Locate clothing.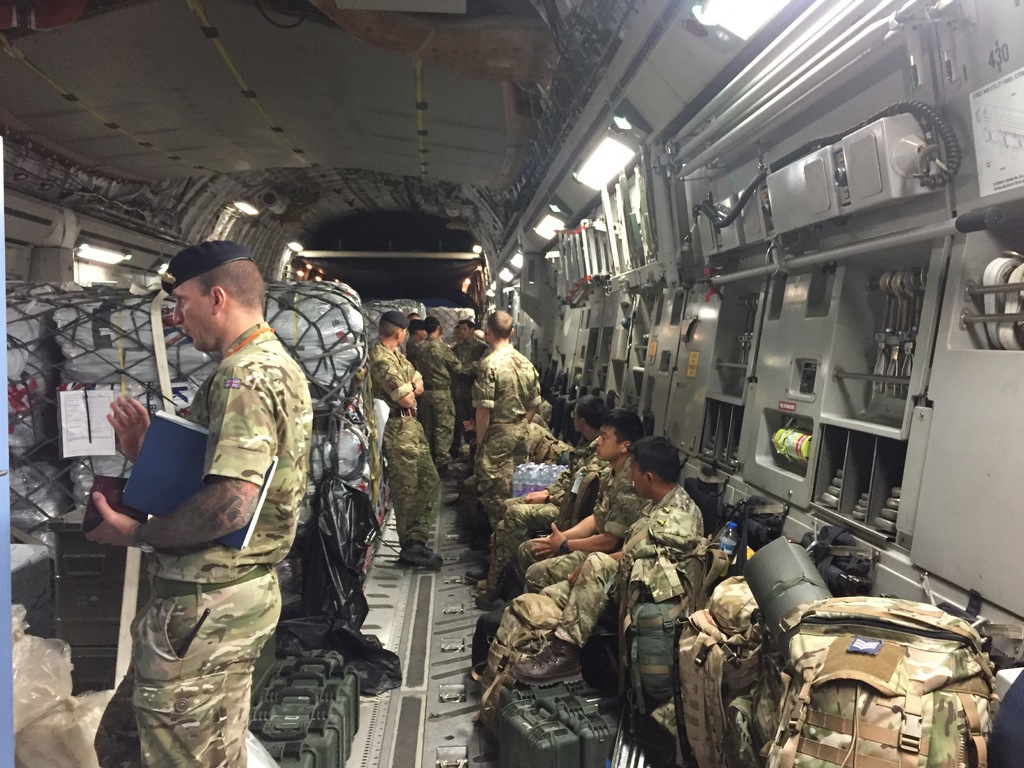
Bounding box: 369:338:419:415.
